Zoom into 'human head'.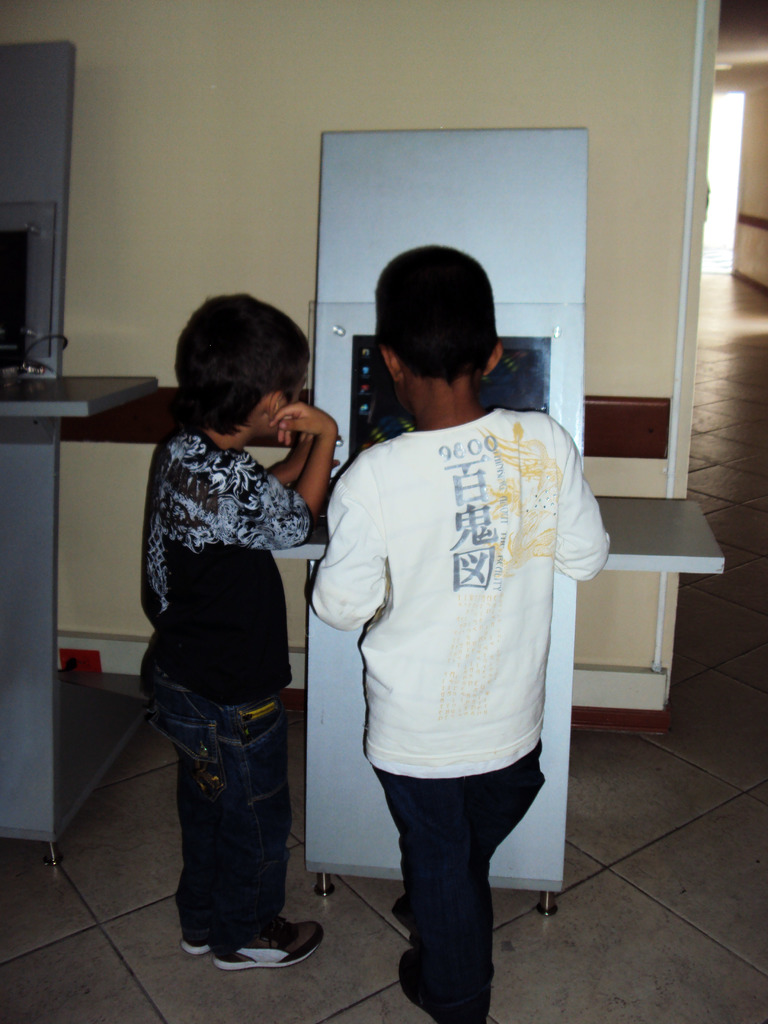
Zoom target: bbox=(153, 270, 319, 438).
